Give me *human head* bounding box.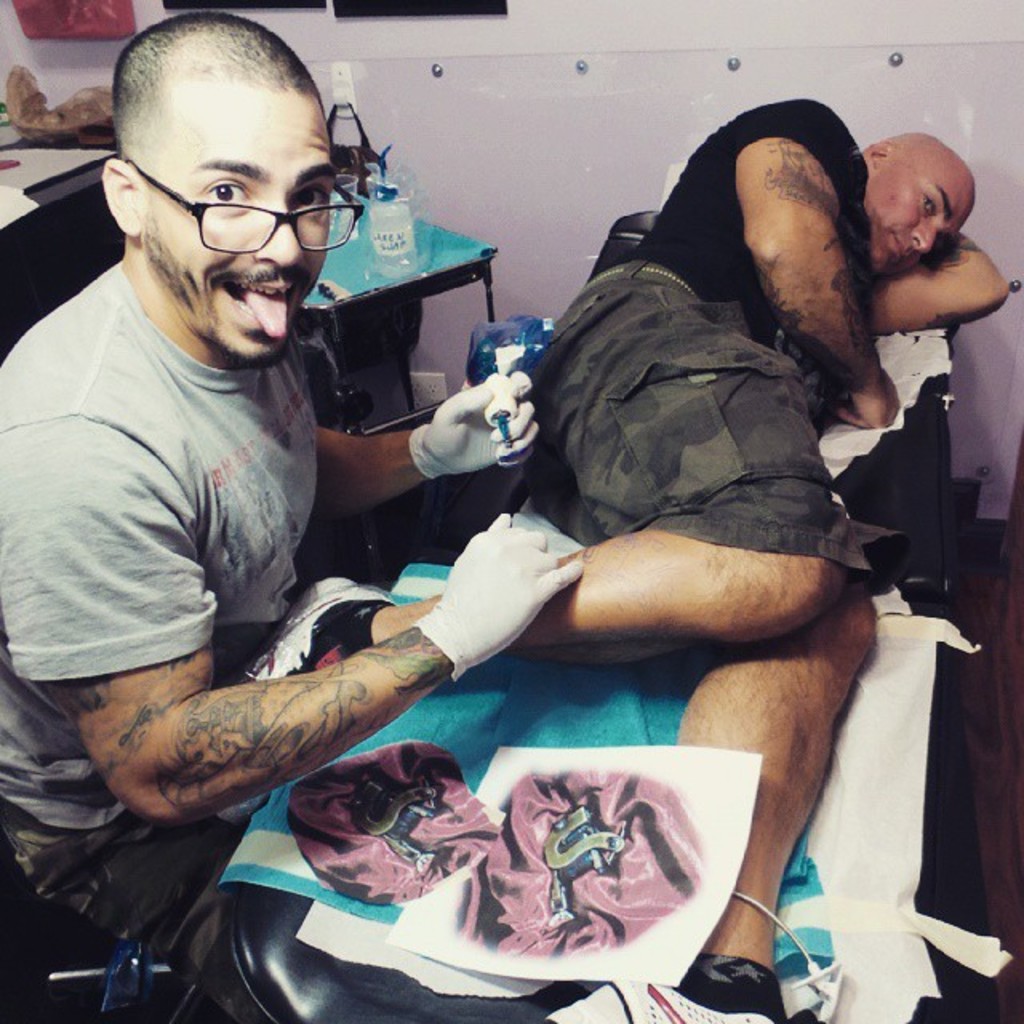
<bbox>98, 5, 338, 366</bbox>.
